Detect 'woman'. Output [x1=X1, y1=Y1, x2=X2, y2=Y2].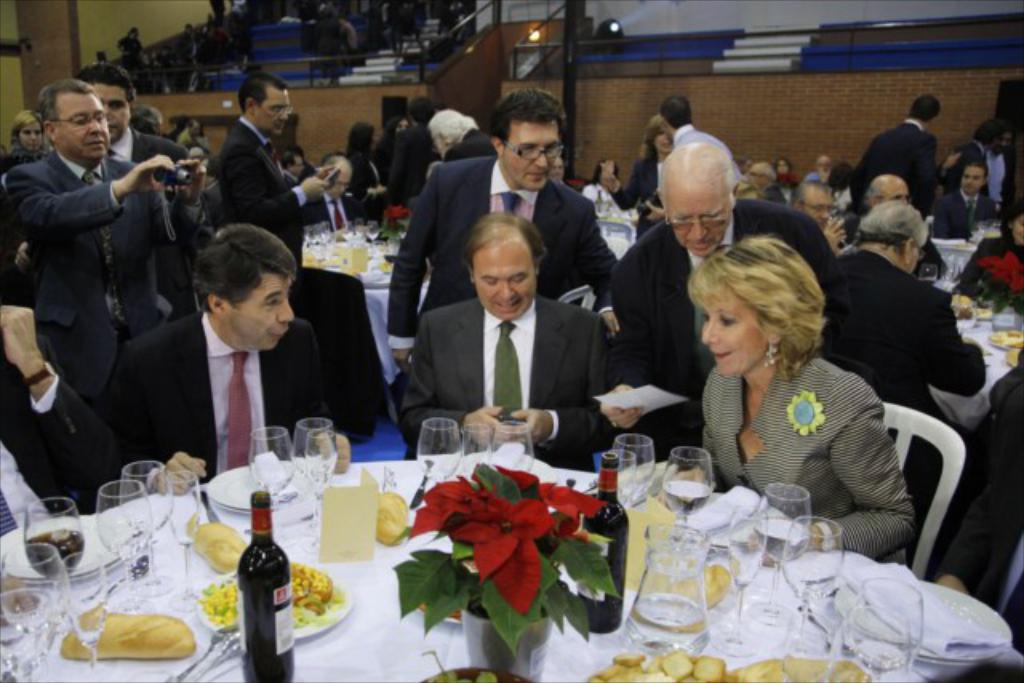
[x1=776, y1=162, x2=792, y2=184].
